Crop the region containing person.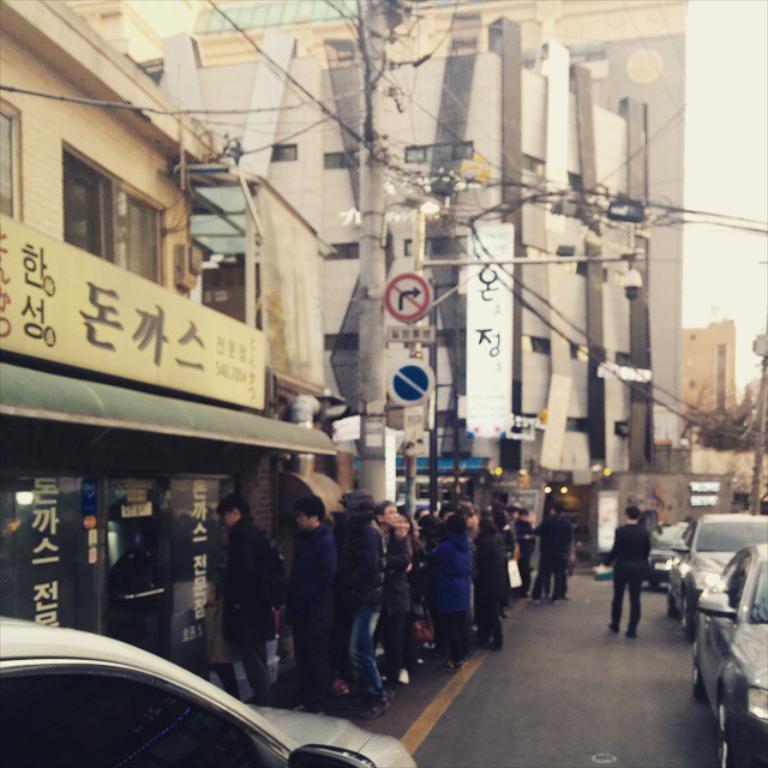
Crop region: pyautogui.locateOnScreen(383, 498, 403, 674).
